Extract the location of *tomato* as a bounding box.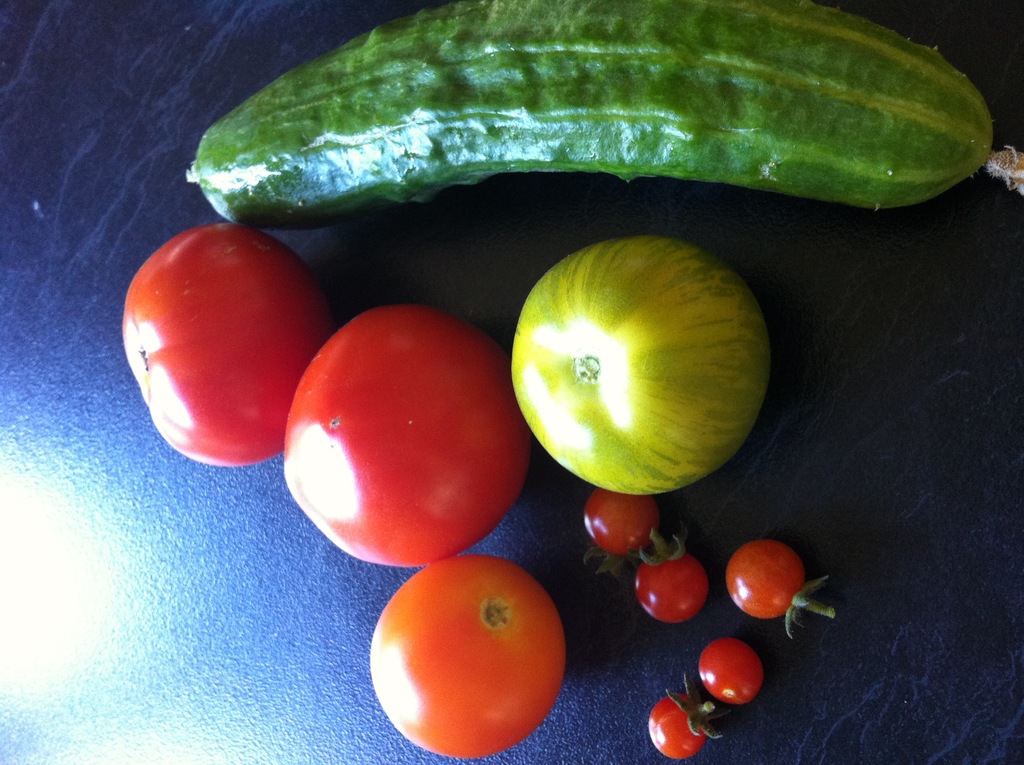
282,303,531,567.
